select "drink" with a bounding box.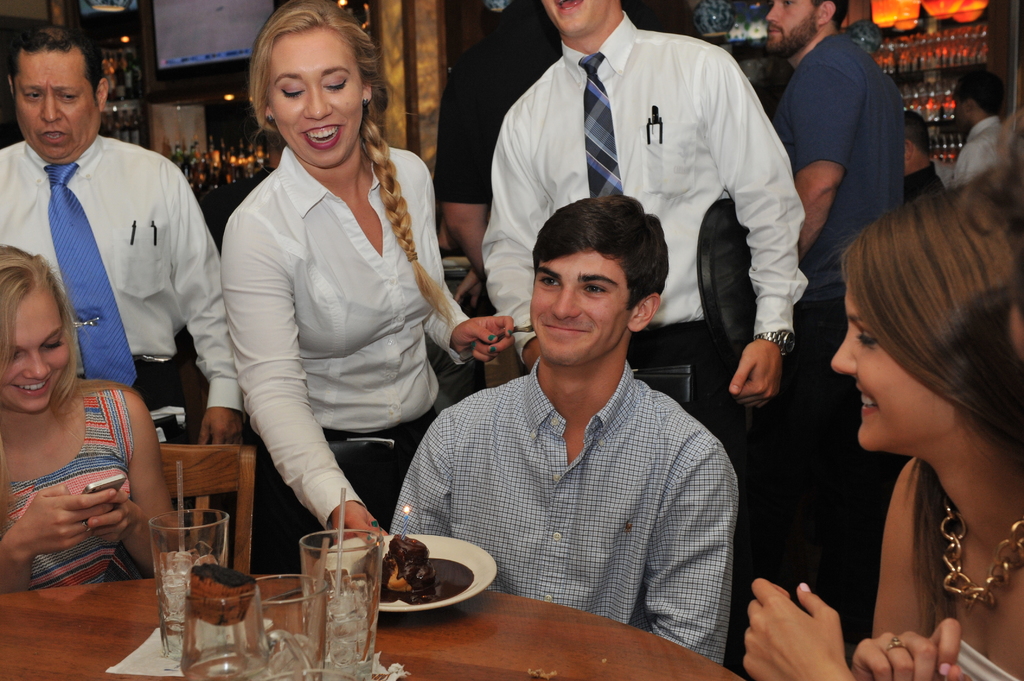
<region>314, 650, 379, 680</region>.
